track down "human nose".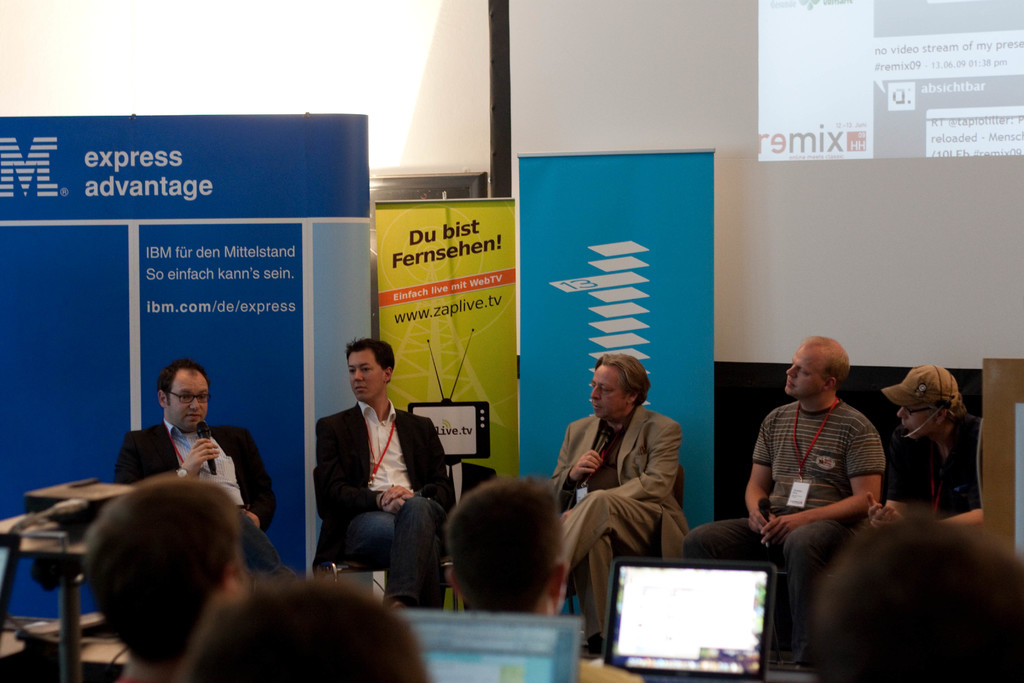
Tracked to rect(899, 407, 908, 422).
